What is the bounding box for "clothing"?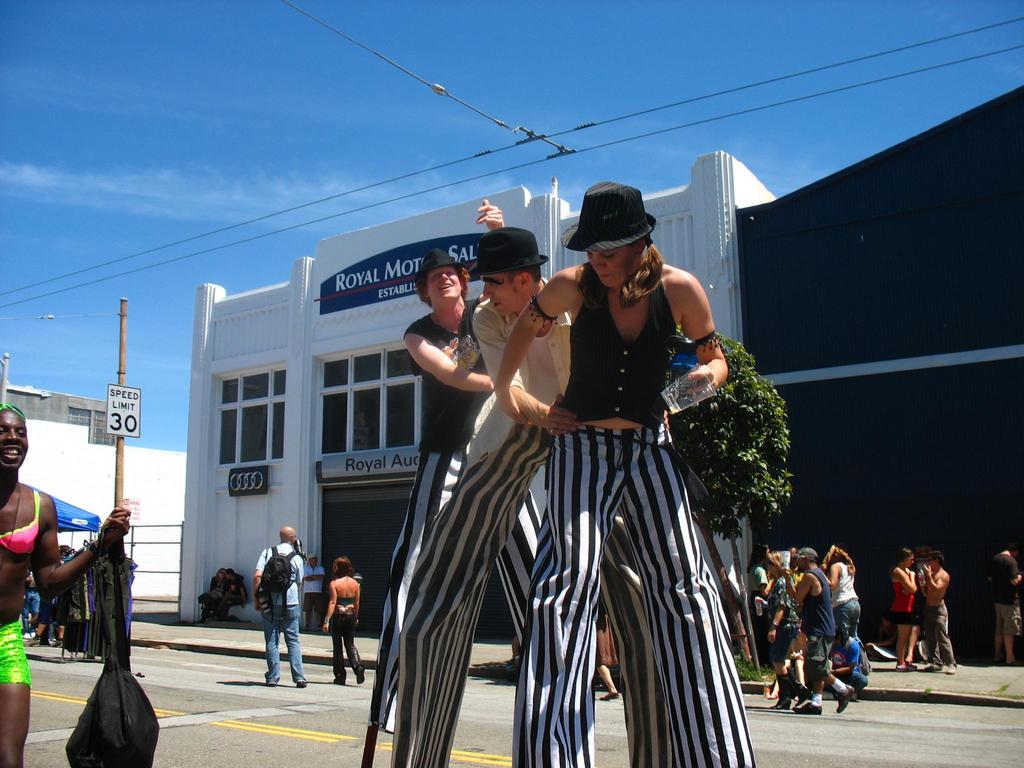
(893,573,922,623).
